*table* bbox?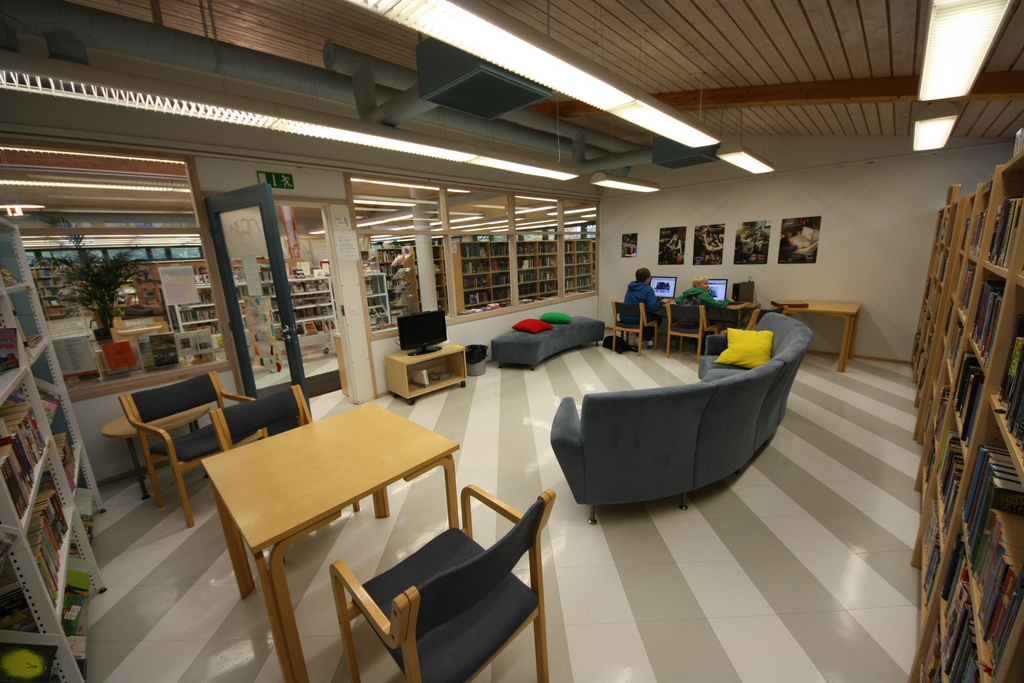
bbox(787, 303, 860, 372)
